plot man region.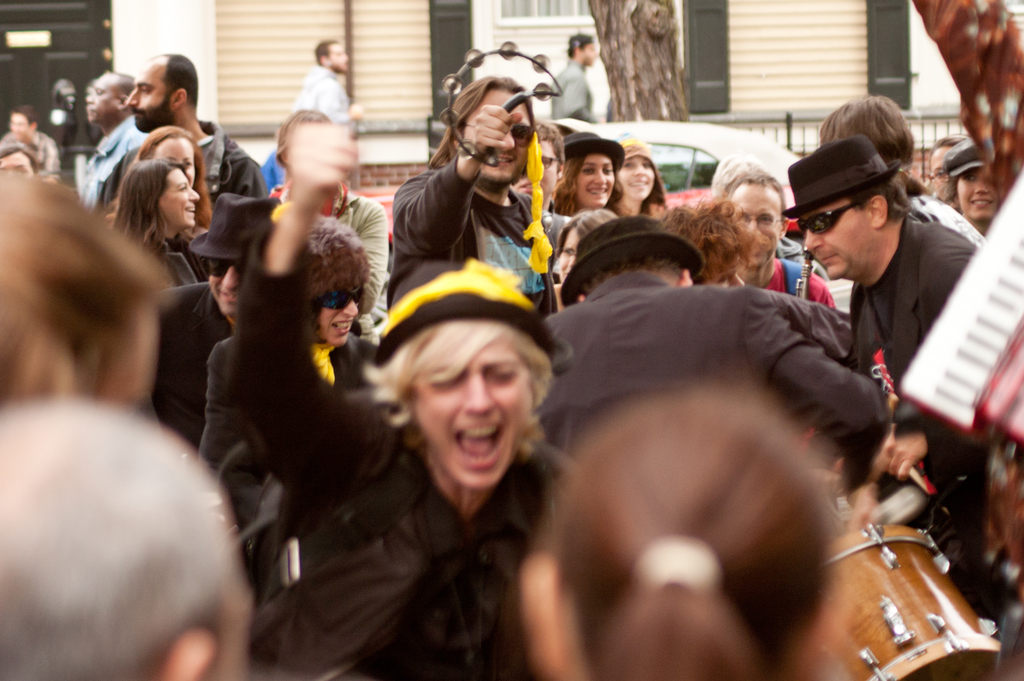
Plotted at <region>0, 147, 38, 177</region>.
